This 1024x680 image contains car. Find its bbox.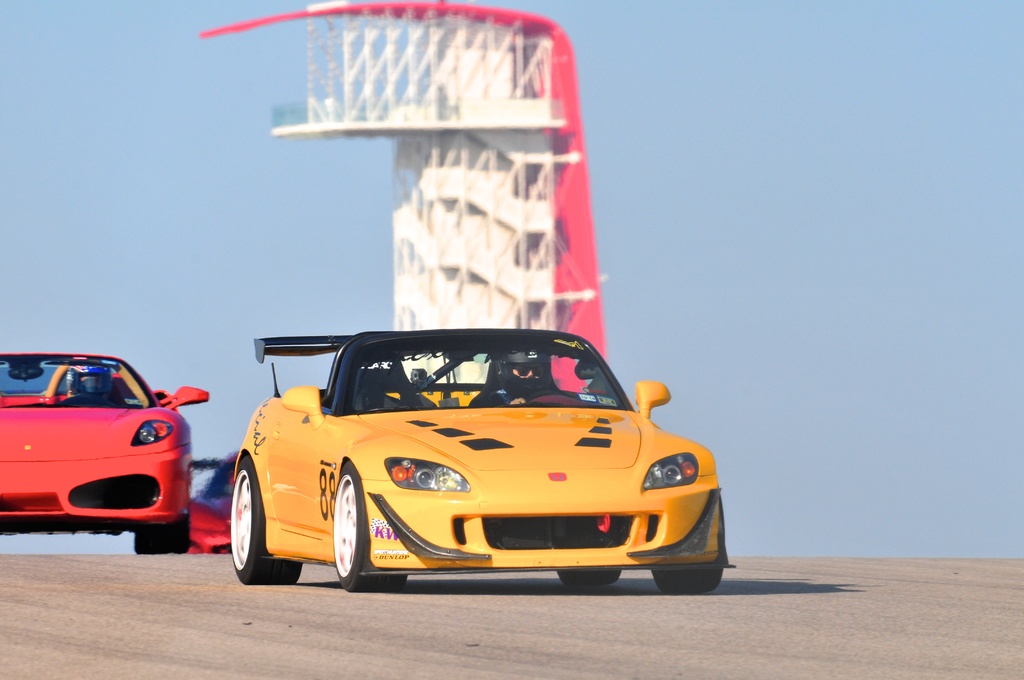
(184, 448, 232, 555).
